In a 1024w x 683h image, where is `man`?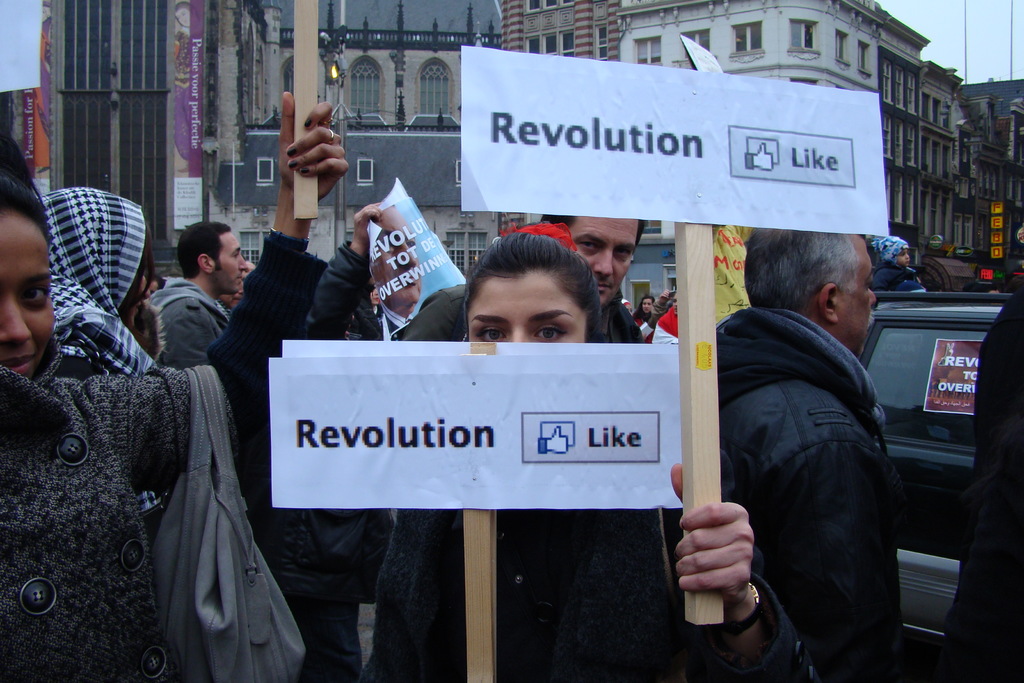
detection(542, 218, 650, 343).
